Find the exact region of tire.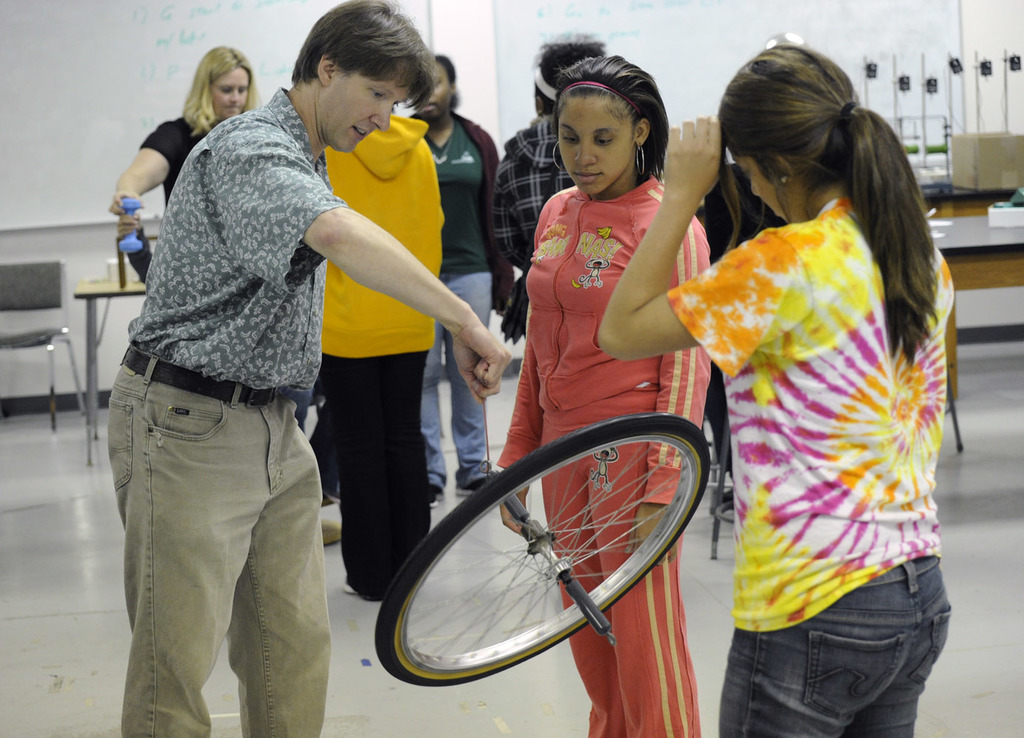
Exact region: 386:417:701:672.
